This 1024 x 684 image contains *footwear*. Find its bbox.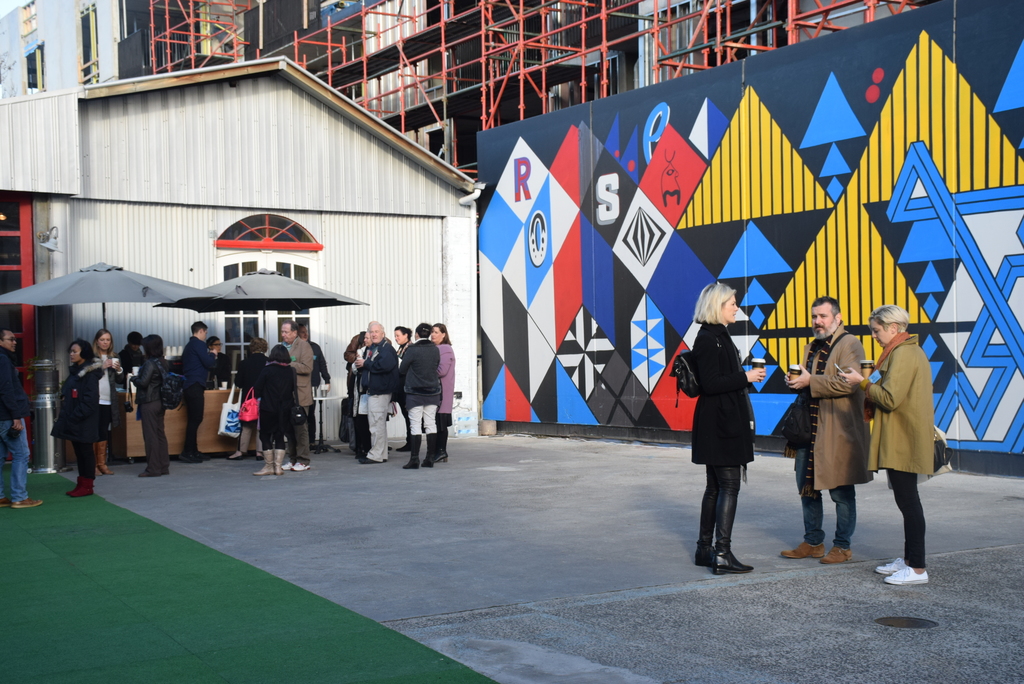
rect(396, 441, 410, 451).
